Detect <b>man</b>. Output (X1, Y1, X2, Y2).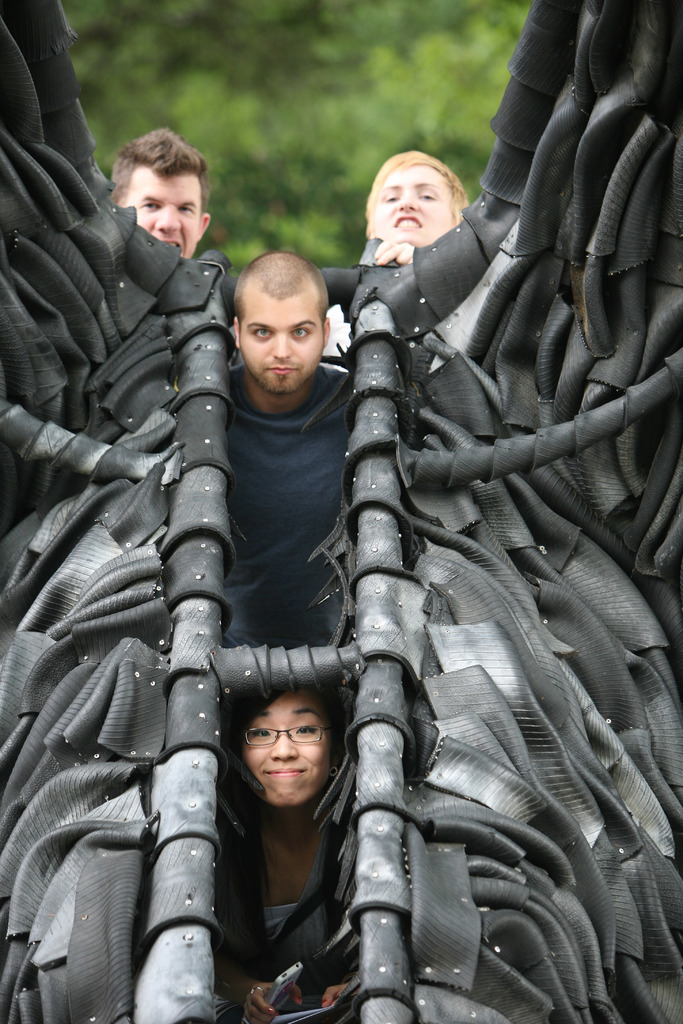
(221, 260, 352, 628).
